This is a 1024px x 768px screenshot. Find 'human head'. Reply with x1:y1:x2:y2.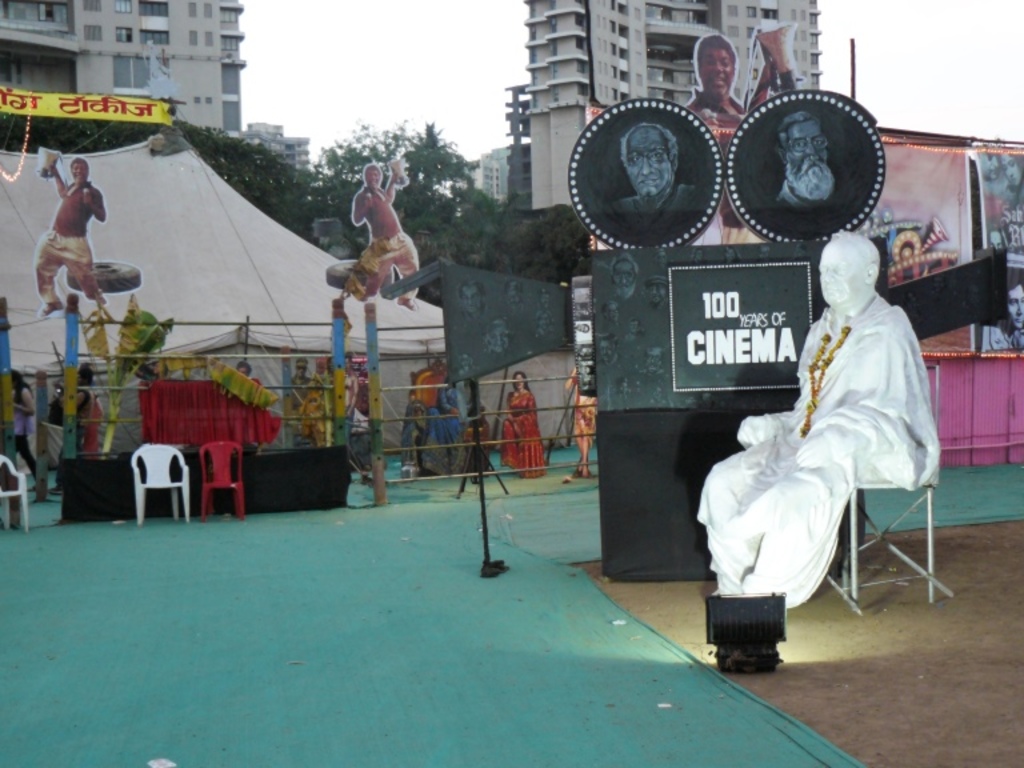
756:247:772:263.
